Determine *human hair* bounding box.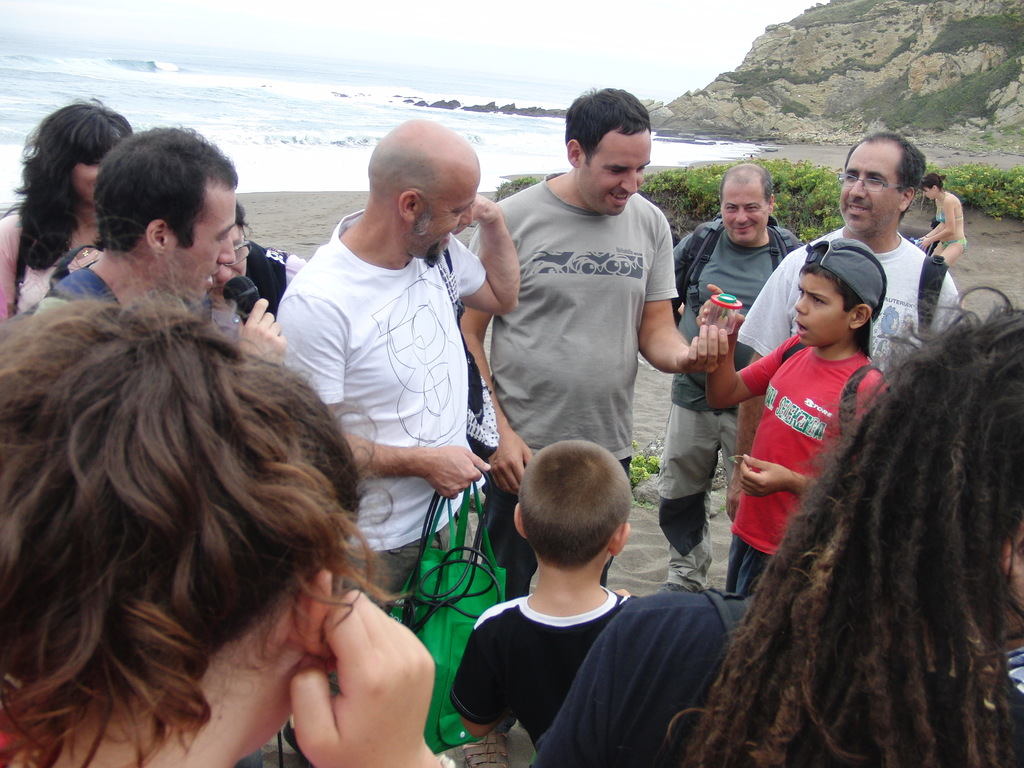
Determined: (x1=918, y1=171, x2=947, y2=188).
